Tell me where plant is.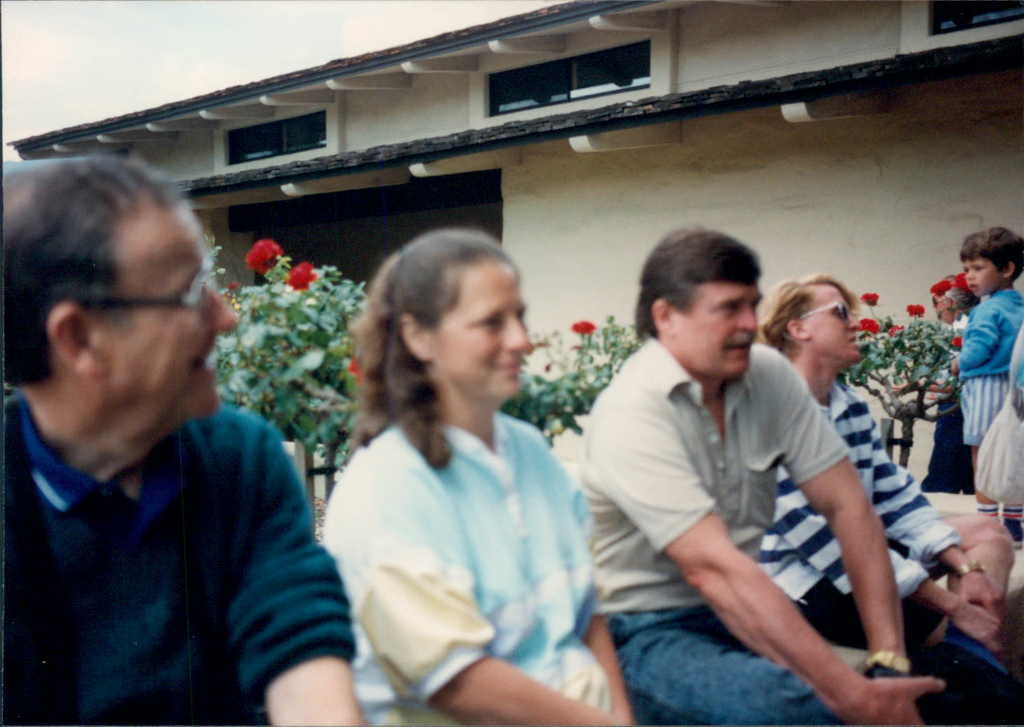
plant is at <bbox>499, 292, 664, 458</bbox>.
